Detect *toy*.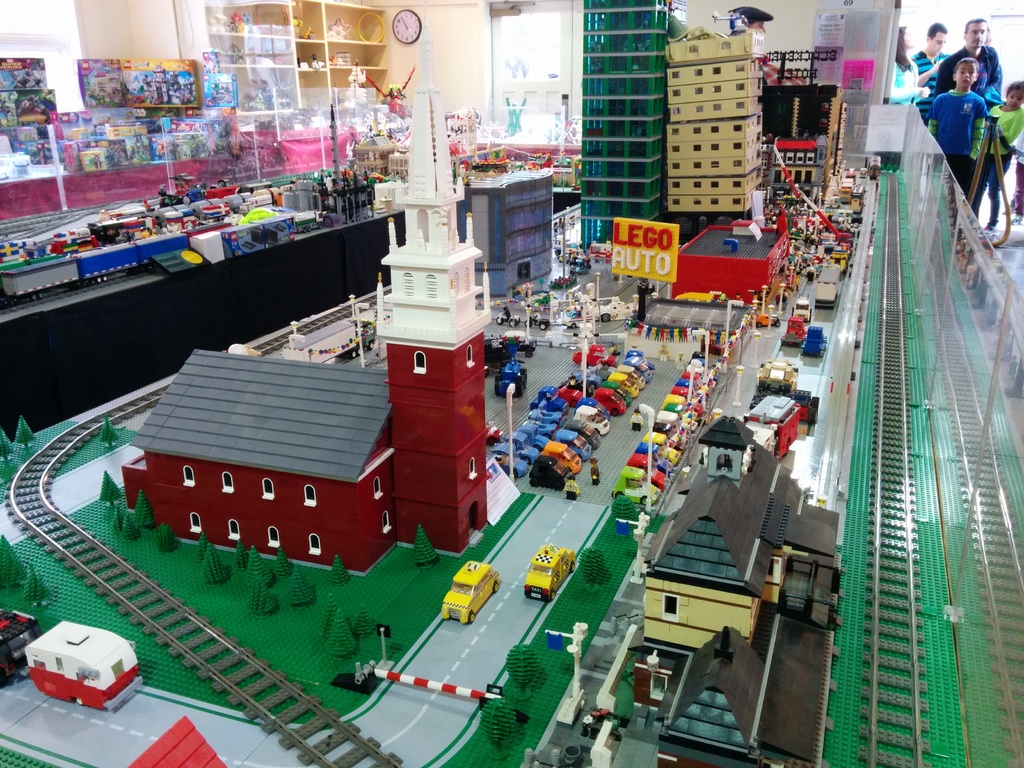
Detected at bbox=[668, 384, 707, 410].
